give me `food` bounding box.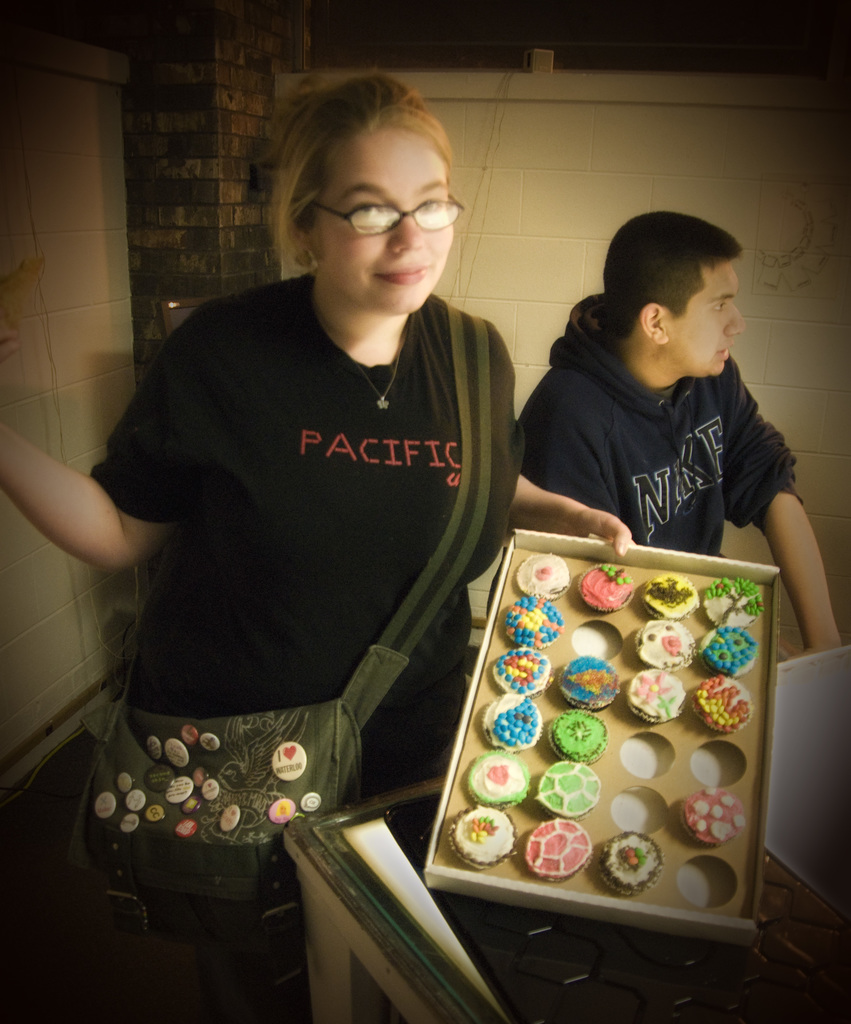
detection(628, 666, 684, 716).
